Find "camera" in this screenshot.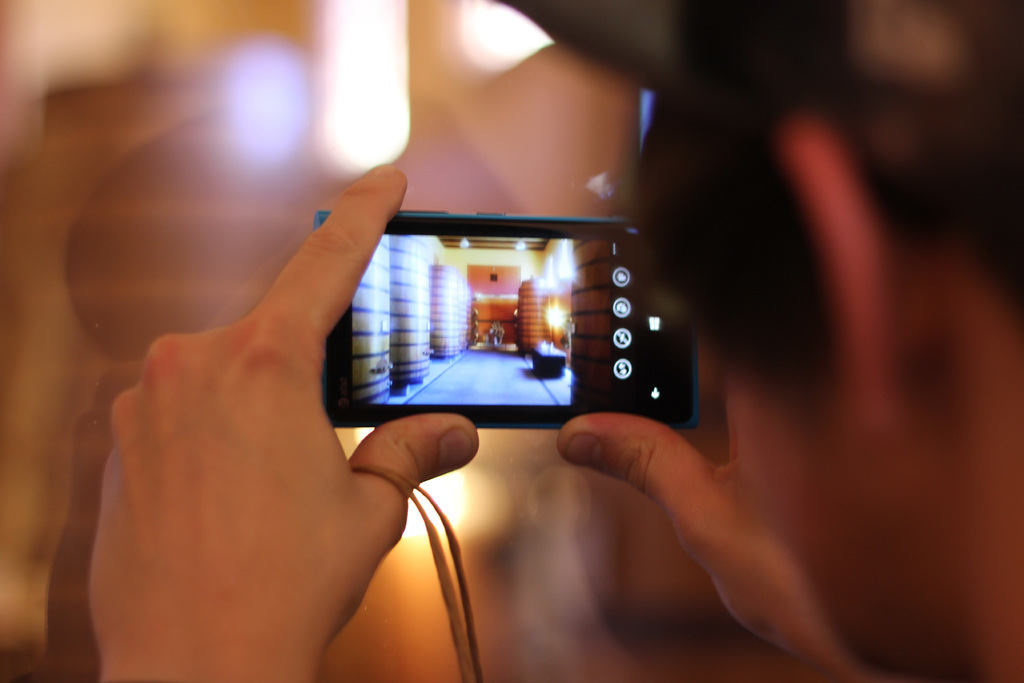
The bounding box for "camera" is box(294, 207, 705, 466).
